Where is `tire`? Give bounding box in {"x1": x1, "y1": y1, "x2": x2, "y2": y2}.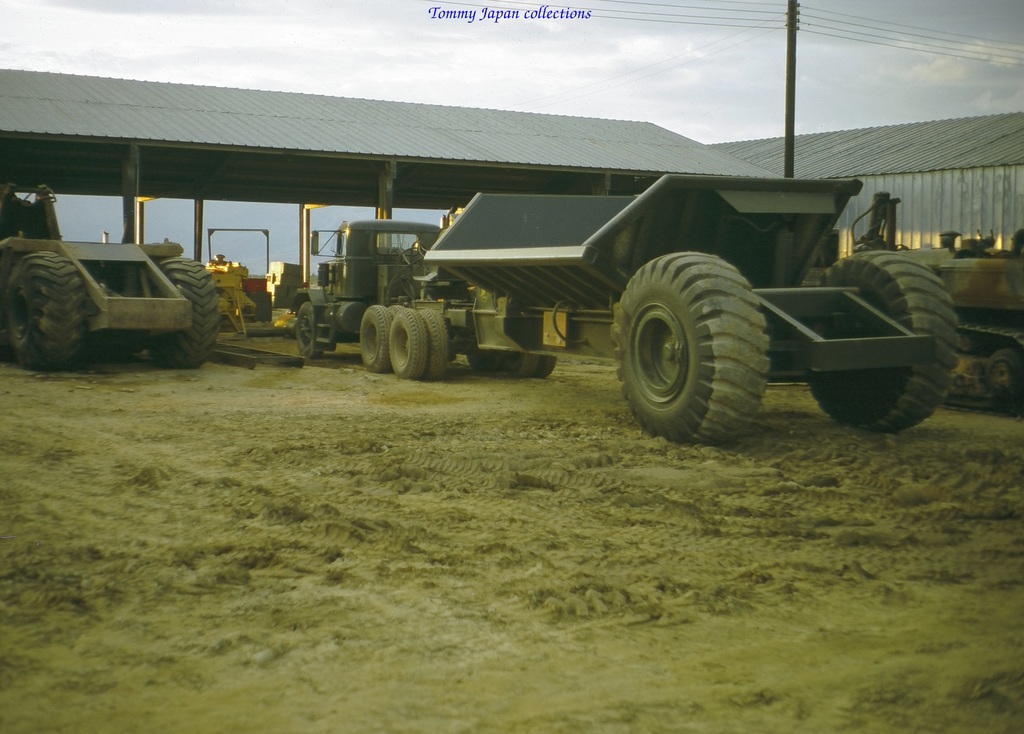
{"x1": 358, "y1": 305, "x2": 387, "y2": 375}.
